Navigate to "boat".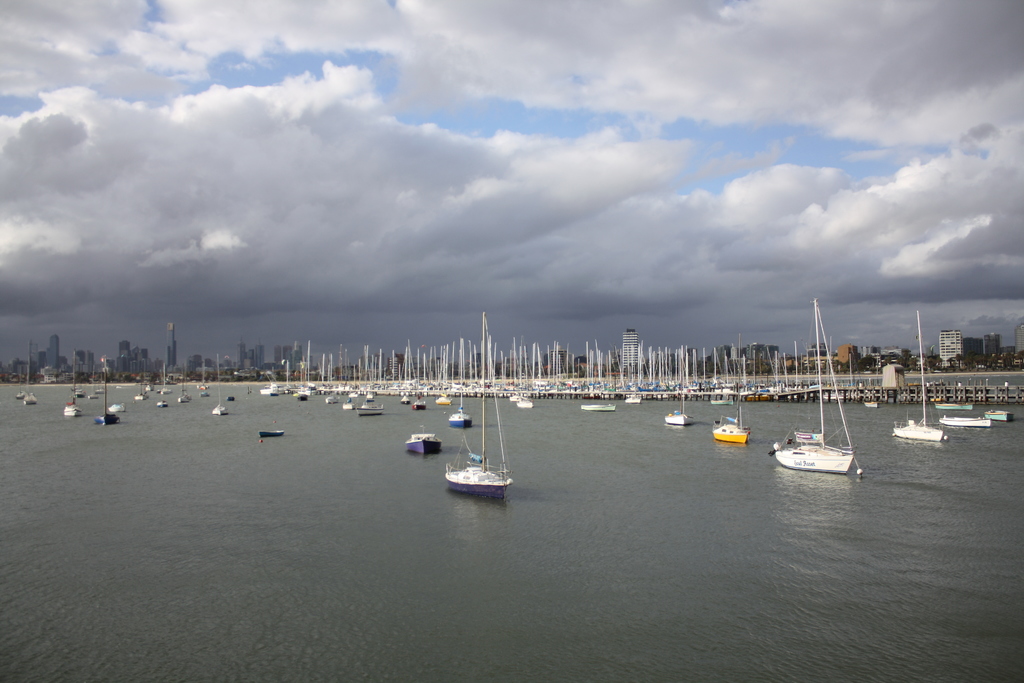
Navigation target: 296,391,312,401.
